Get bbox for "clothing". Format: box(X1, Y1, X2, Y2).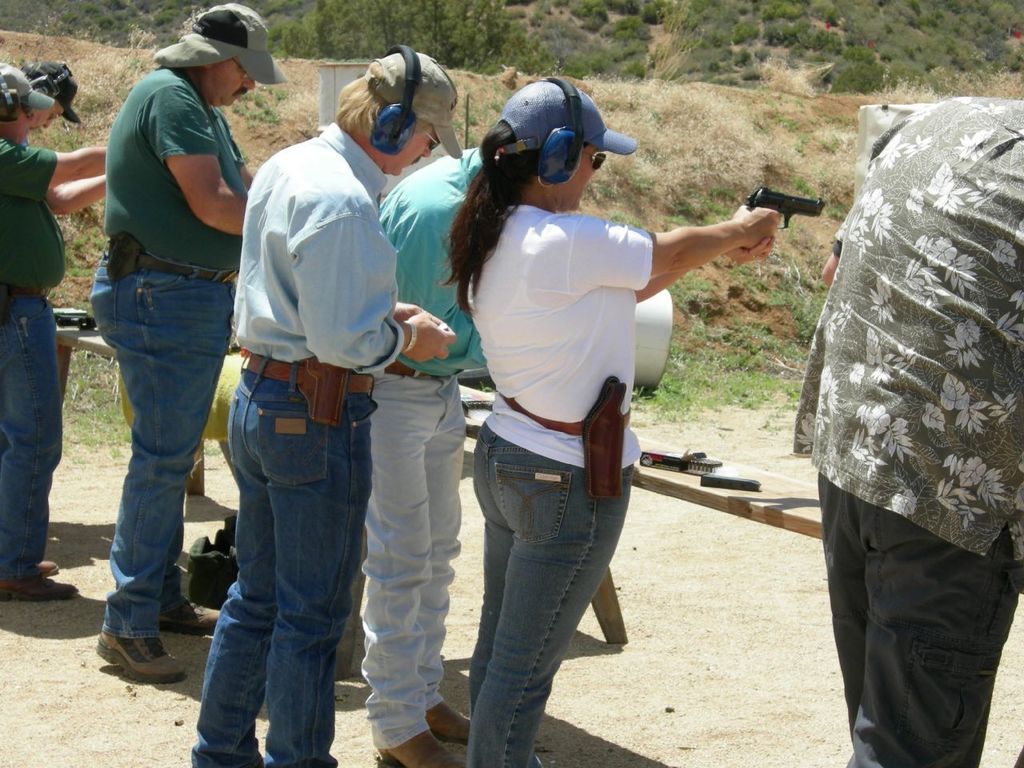
box(81, 63, 249, 644).
